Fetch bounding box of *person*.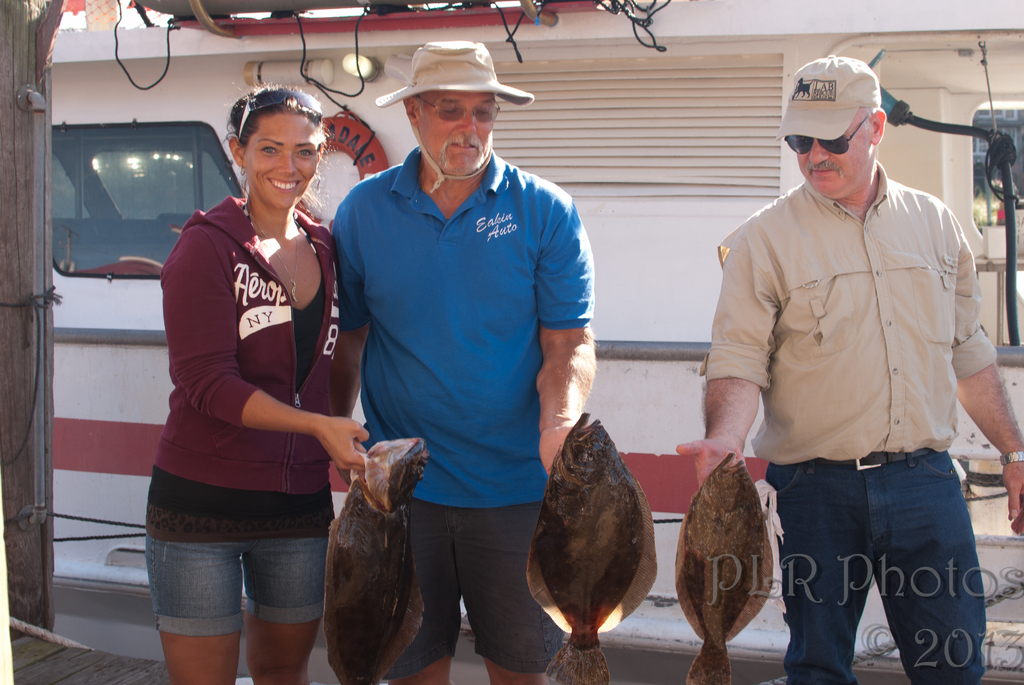
Bbox: BBox(330, 30, 595, 684).
